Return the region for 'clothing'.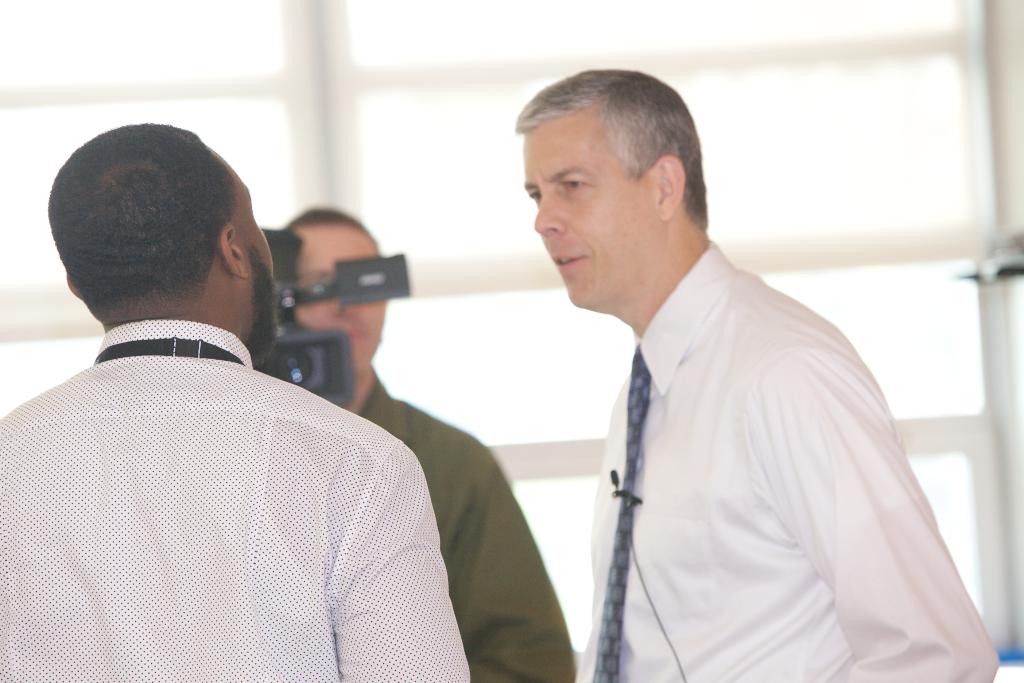
l=356, t=375, r=574, b=682.
